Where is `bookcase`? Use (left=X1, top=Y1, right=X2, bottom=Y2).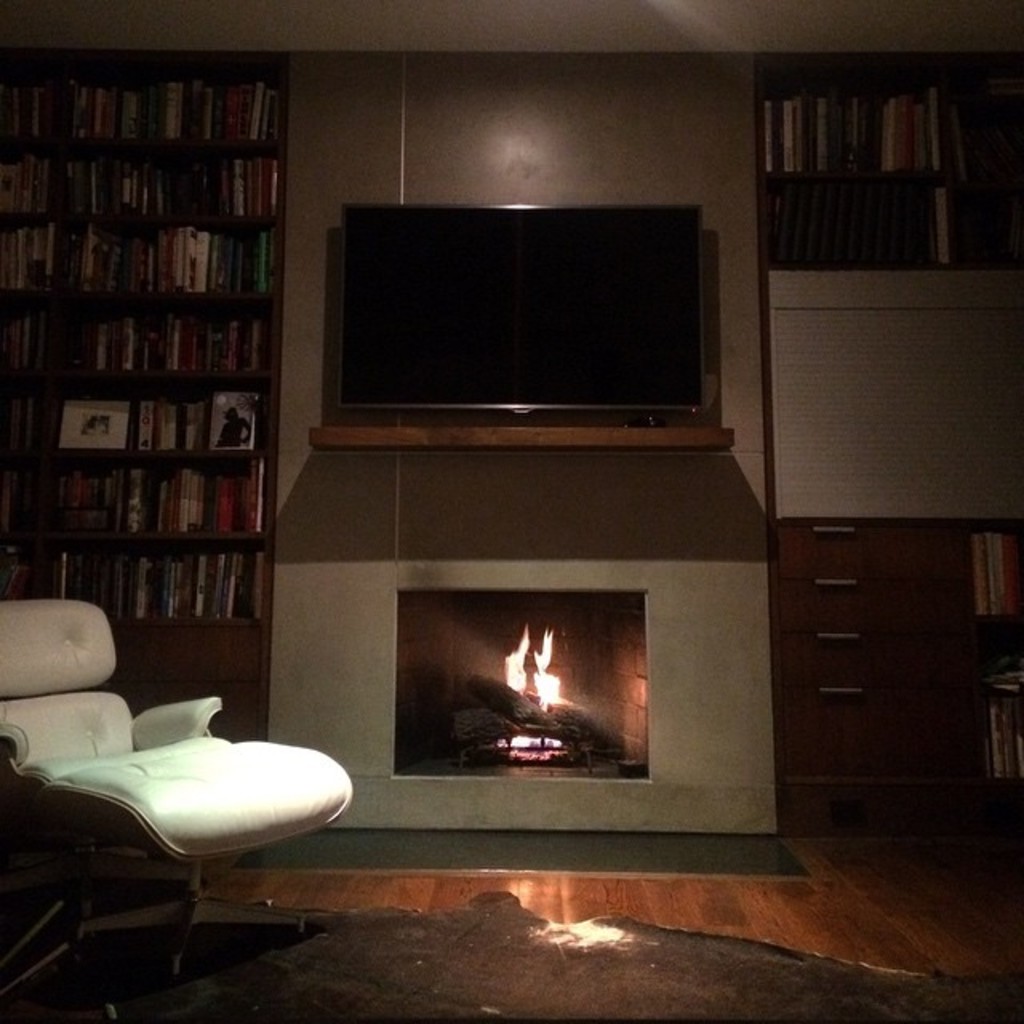
(left=973, top=512, right=1022, bottom=818).
